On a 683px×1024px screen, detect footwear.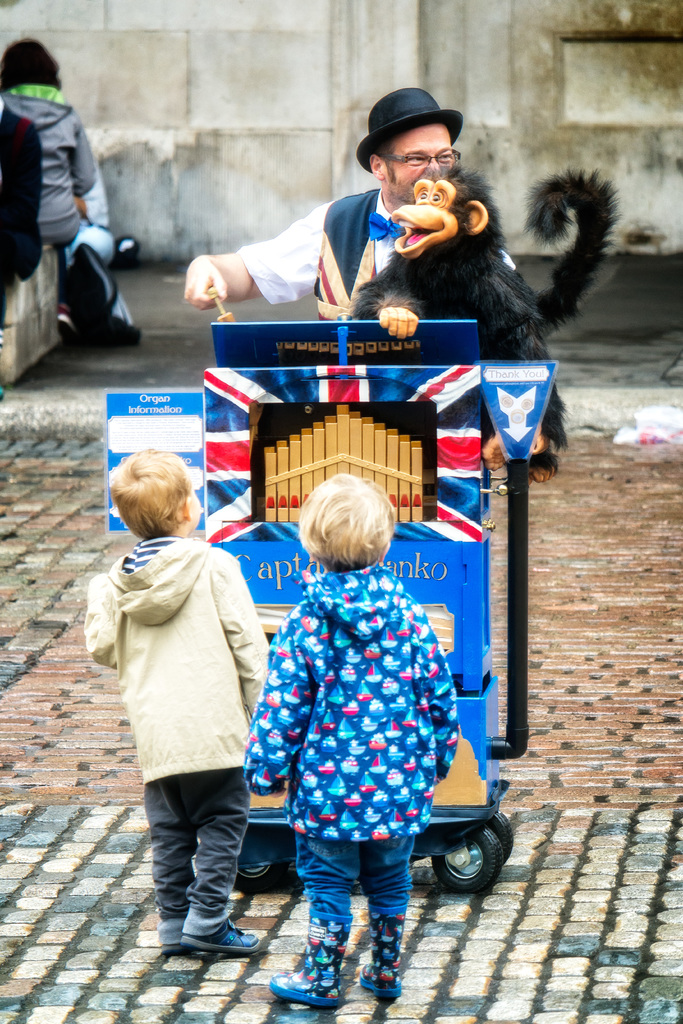
<region>179, 919, 260, 954</region>.
